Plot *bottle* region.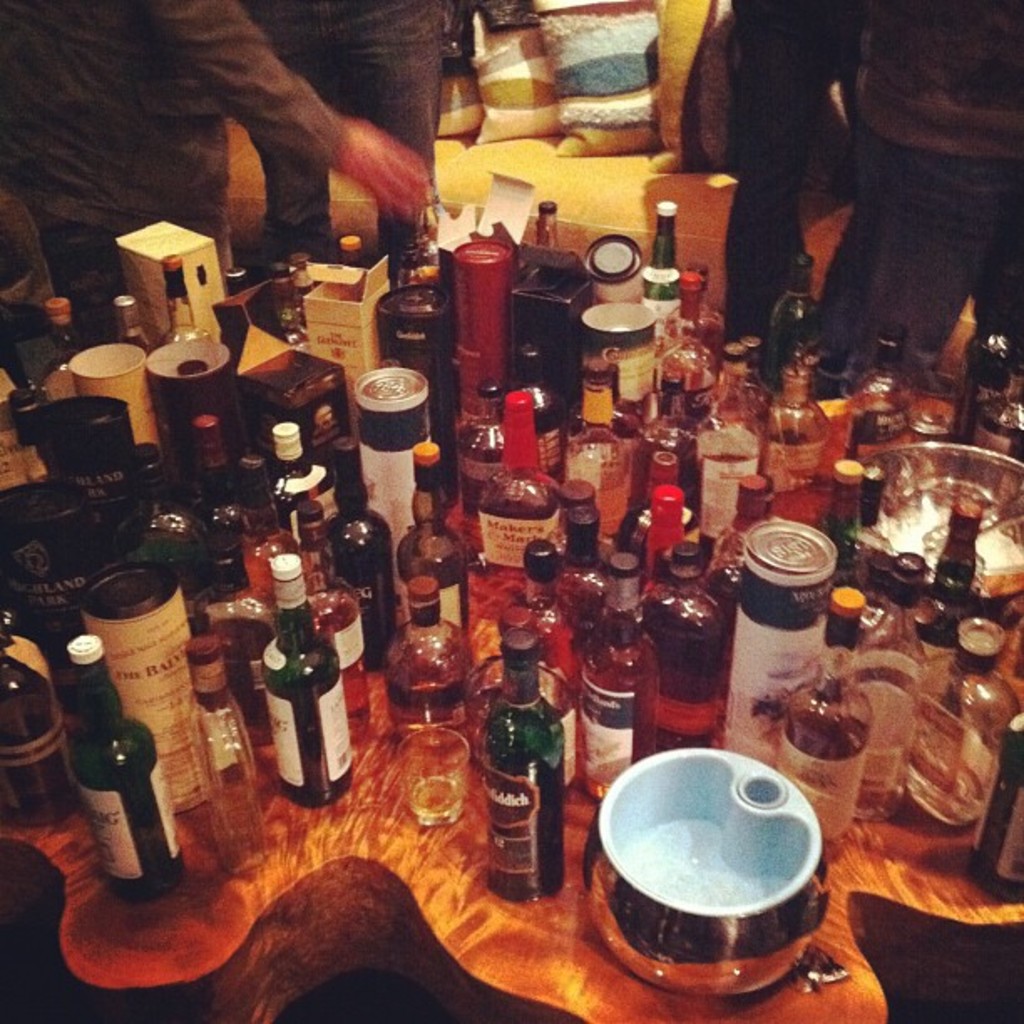
Plotted at (x1=392, y1=238, x2=427, y2=283).
